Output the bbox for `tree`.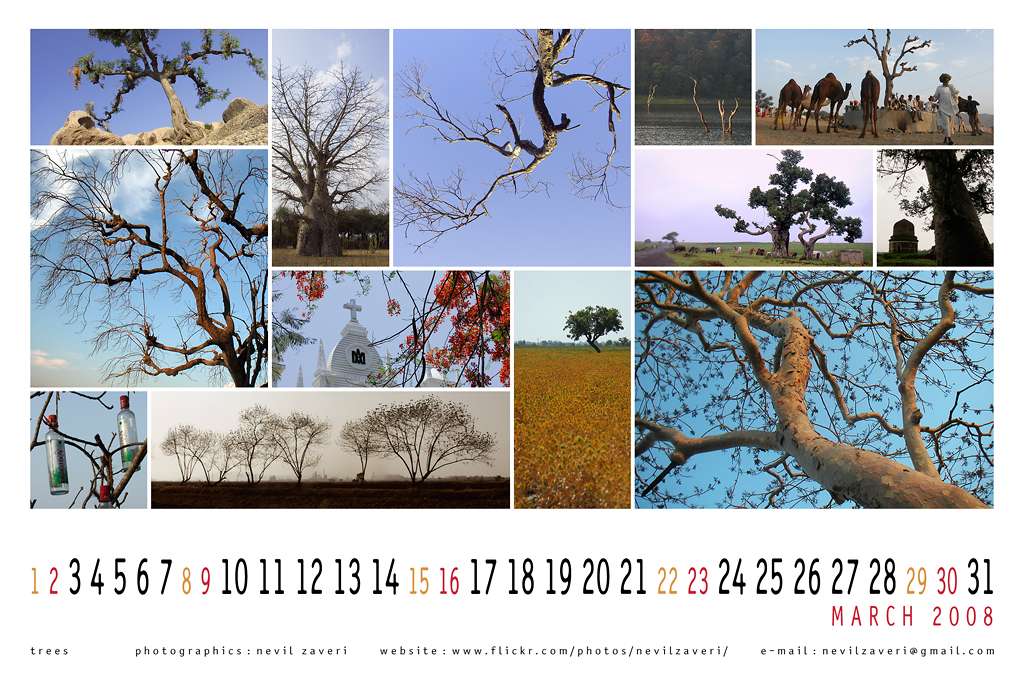
bbox=[863, 148, 996, 267].
